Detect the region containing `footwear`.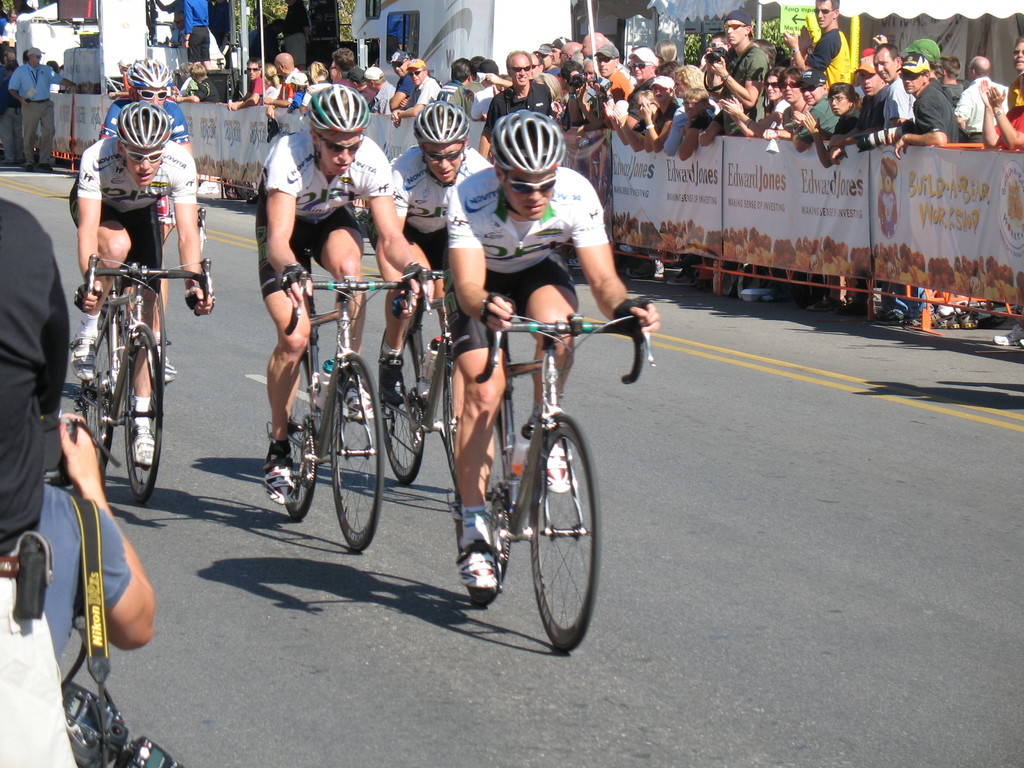
{"x1": 668, "y1": 269, "x2": 696, "y2": 287}.
